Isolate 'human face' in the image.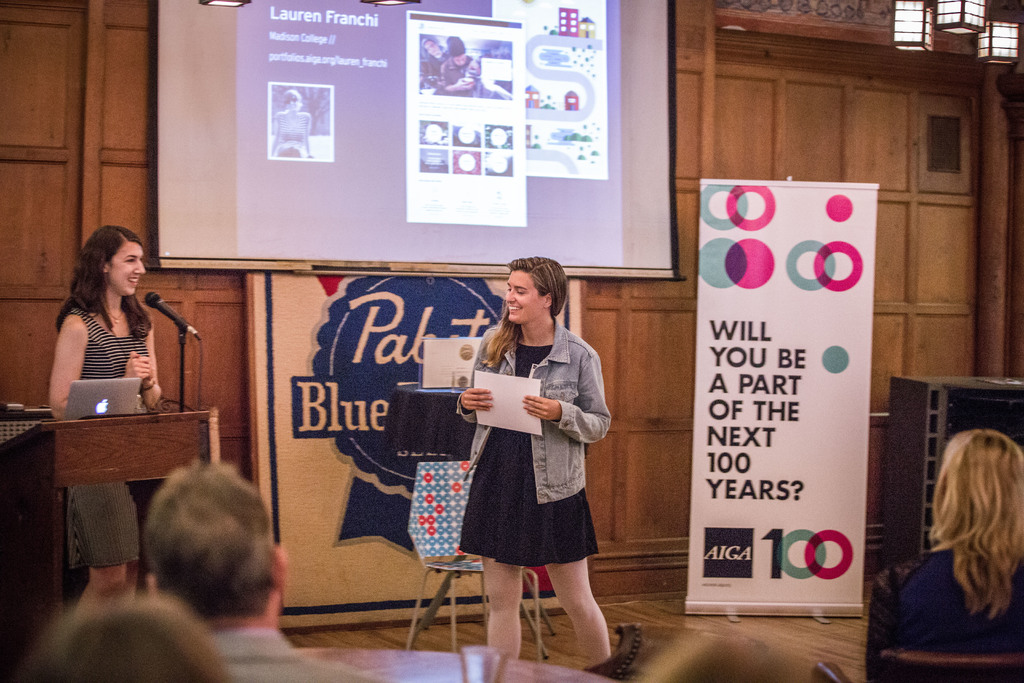
Isolated region: {"left": 111, "top": 244, "right": 145, "bottom": 297}.
